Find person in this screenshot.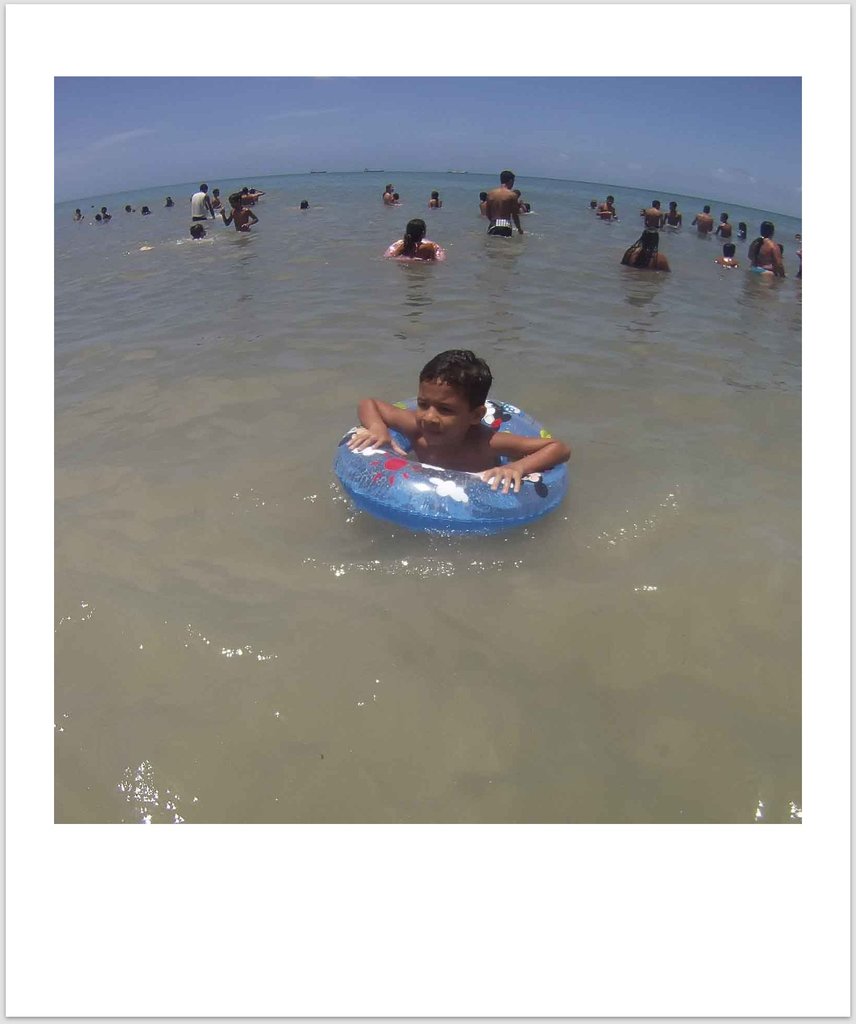
The bounding box for person is (293, 200, 313, 211).
